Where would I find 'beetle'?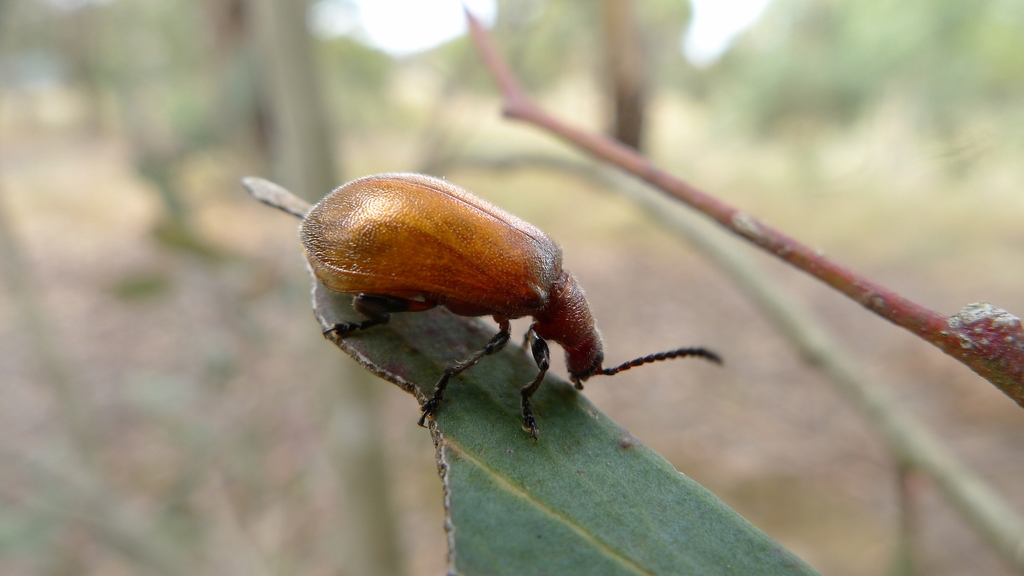
At 244, 175, 733, 442.
